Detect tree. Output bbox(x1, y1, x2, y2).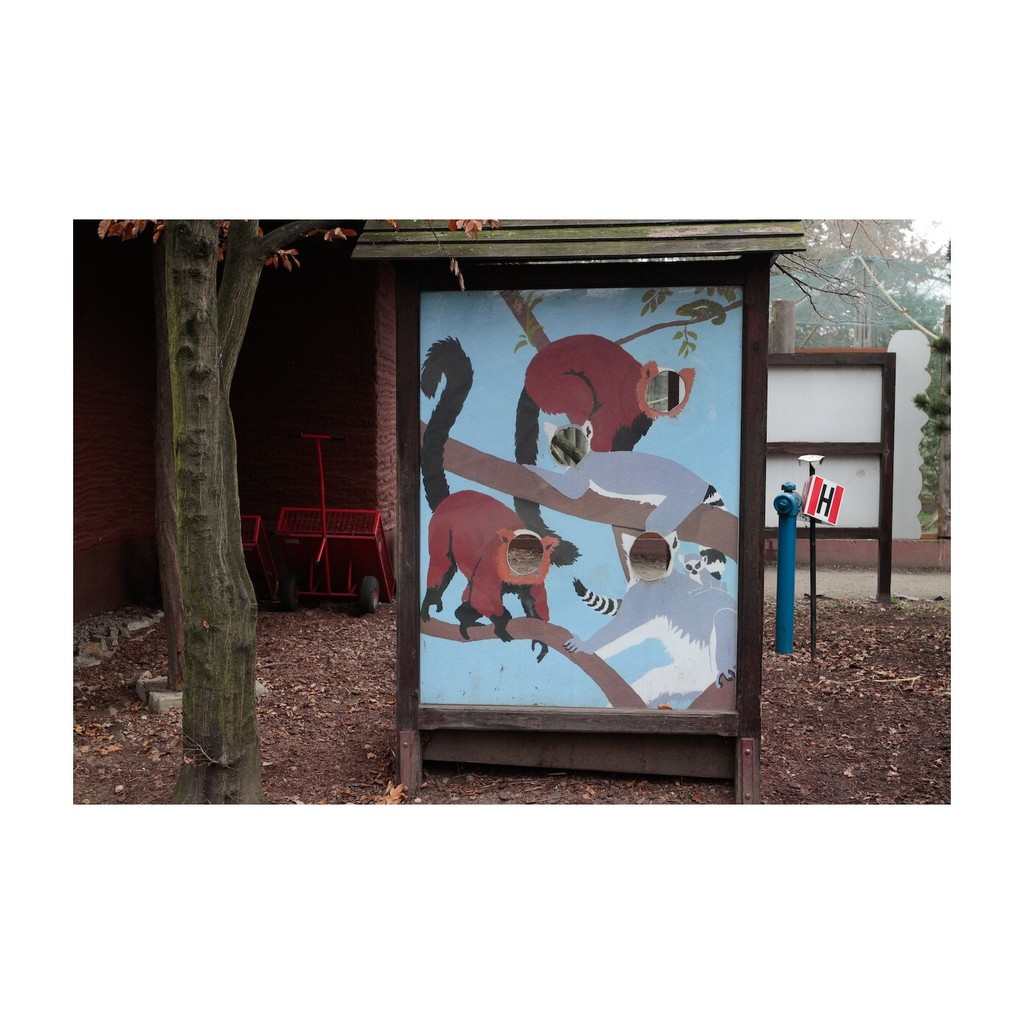
bbox(132, 191, 479, 783).
